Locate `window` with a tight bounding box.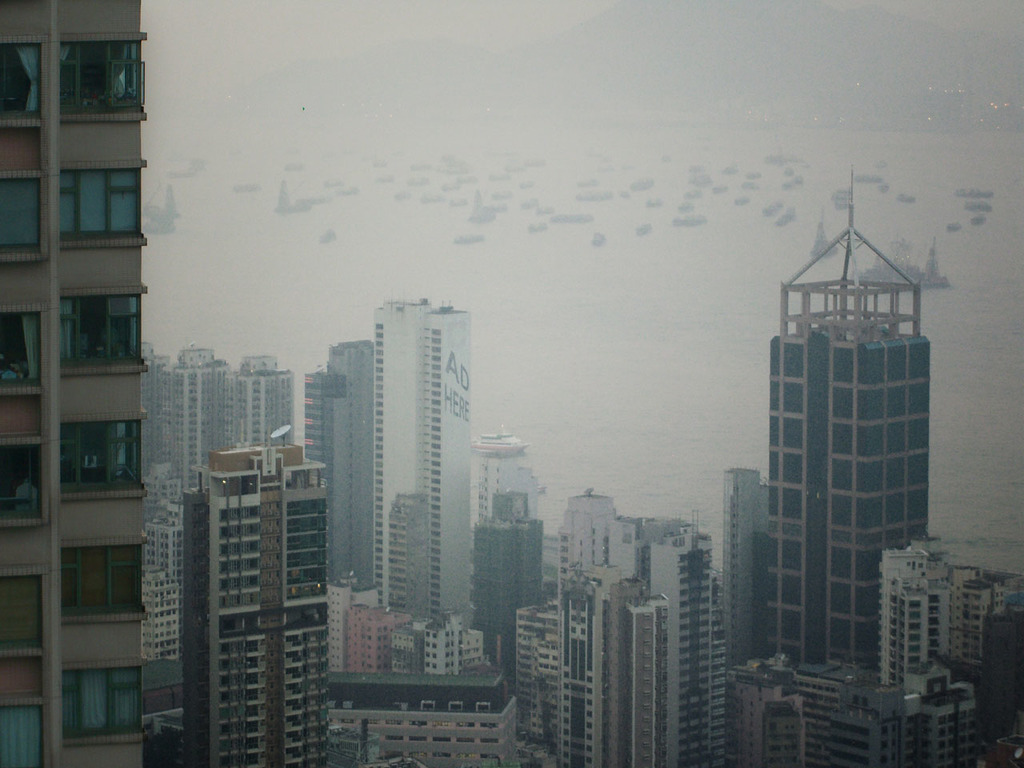
box(51, 38, 142, 120).
